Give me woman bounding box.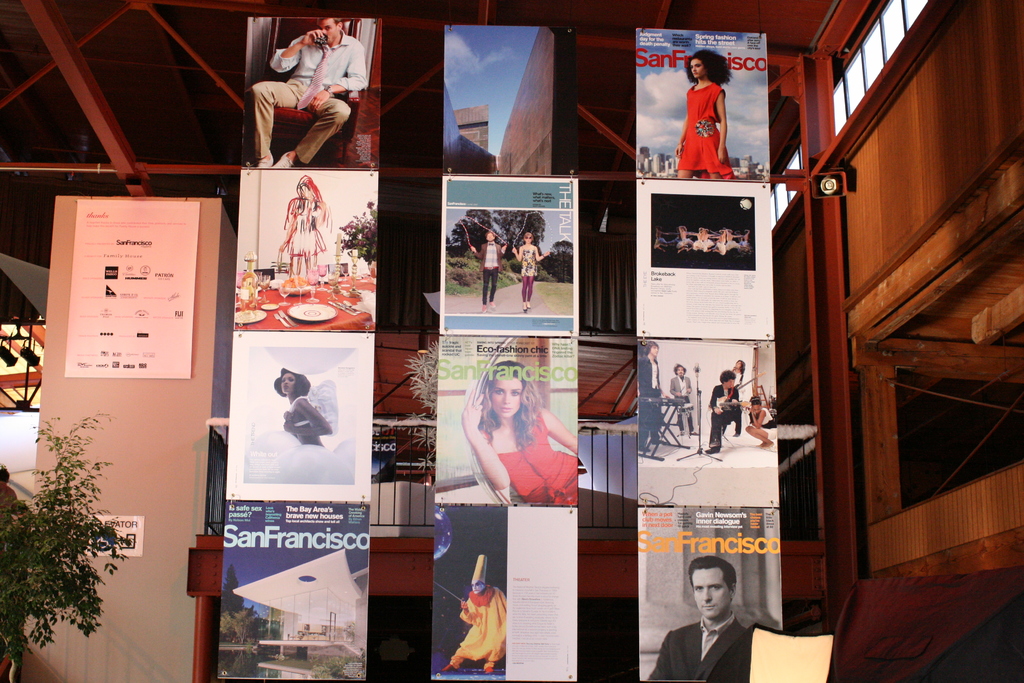
514,231,554,309.
